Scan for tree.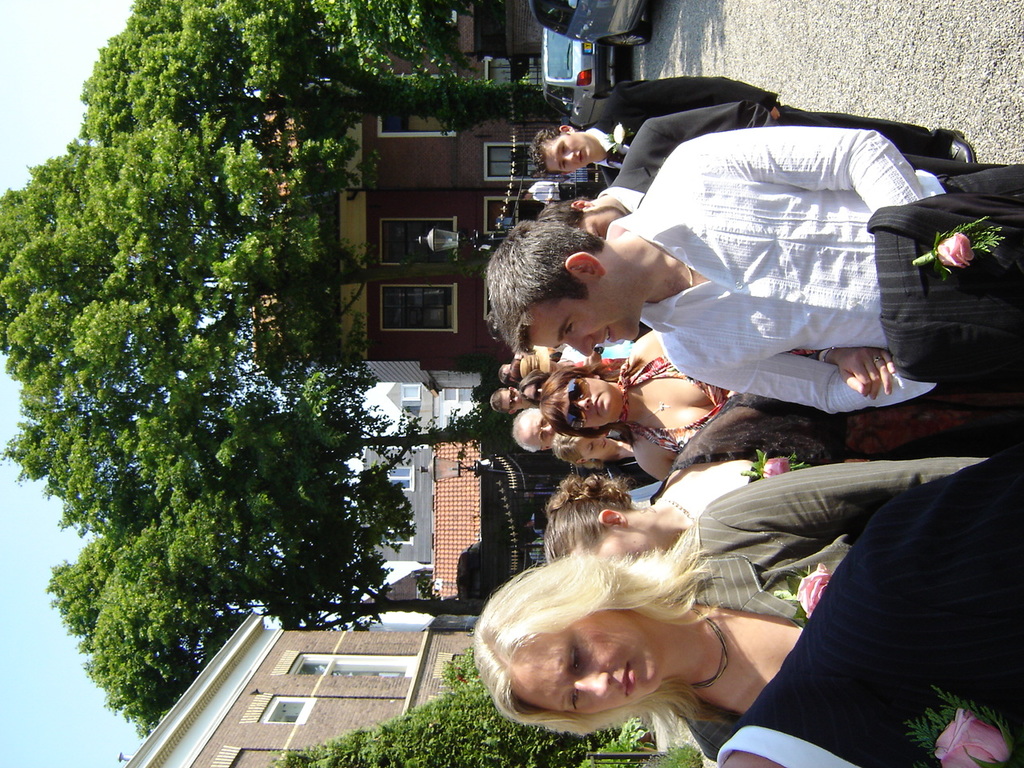
Scan result: box(85, 512, 486, 739).
